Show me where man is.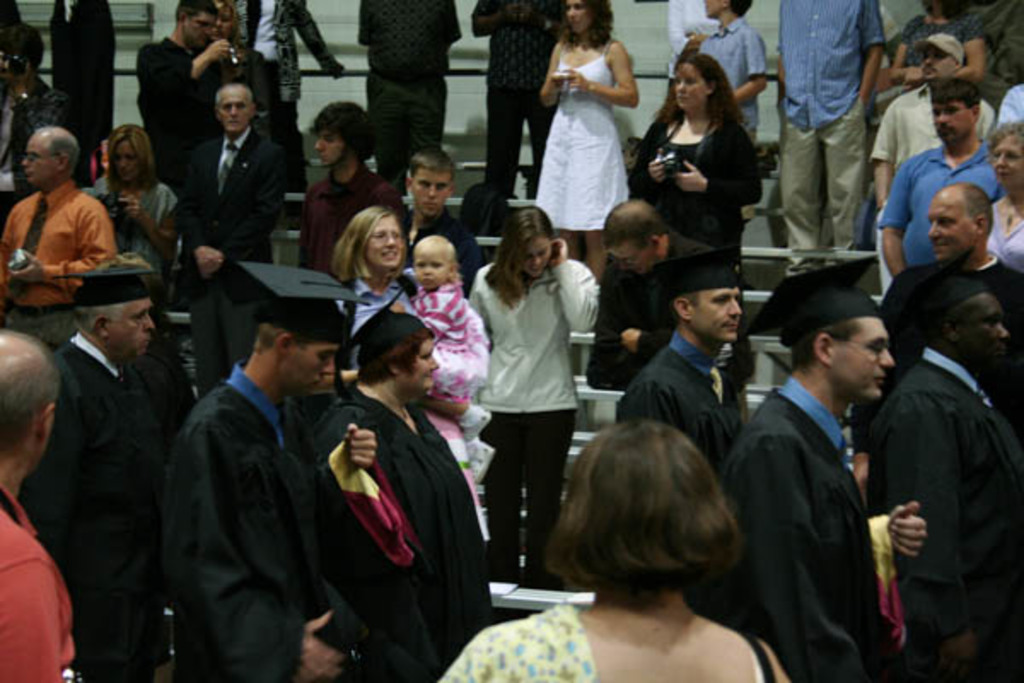
man is at 858/280/1022/681.
